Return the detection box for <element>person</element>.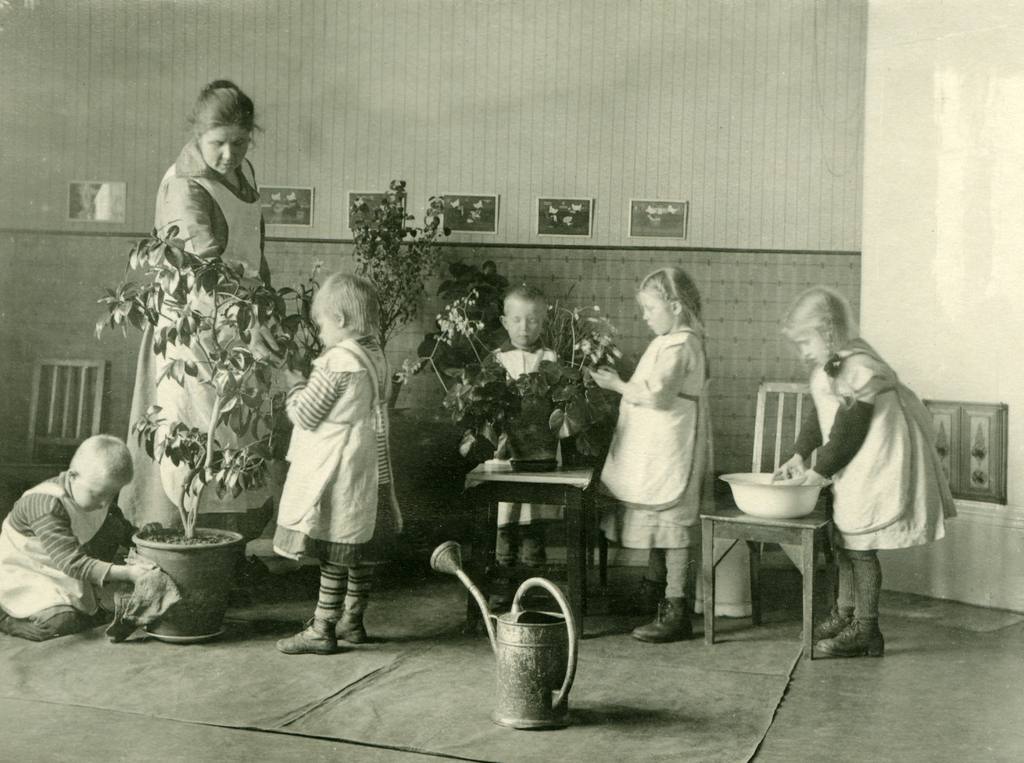
451:263:580:569.
